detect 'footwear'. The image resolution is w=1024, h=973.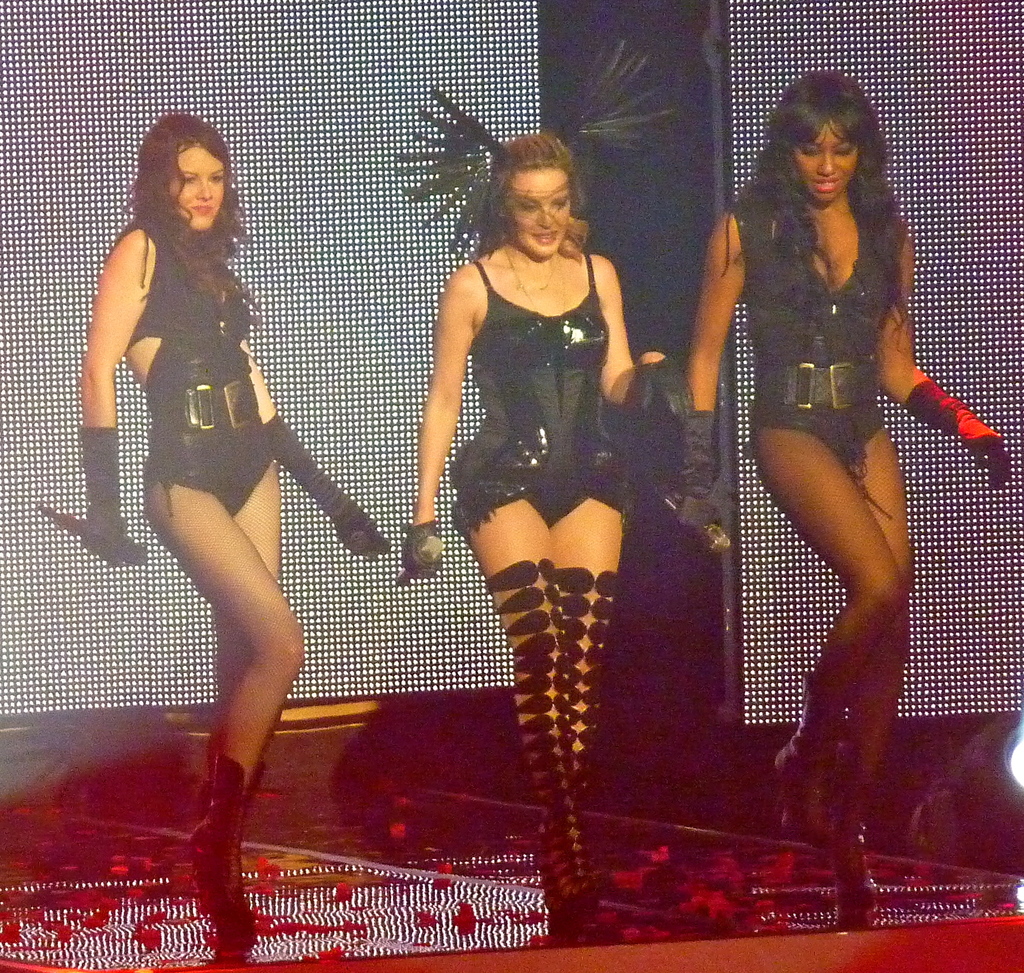
Rect(765, 739, 835, 853).
